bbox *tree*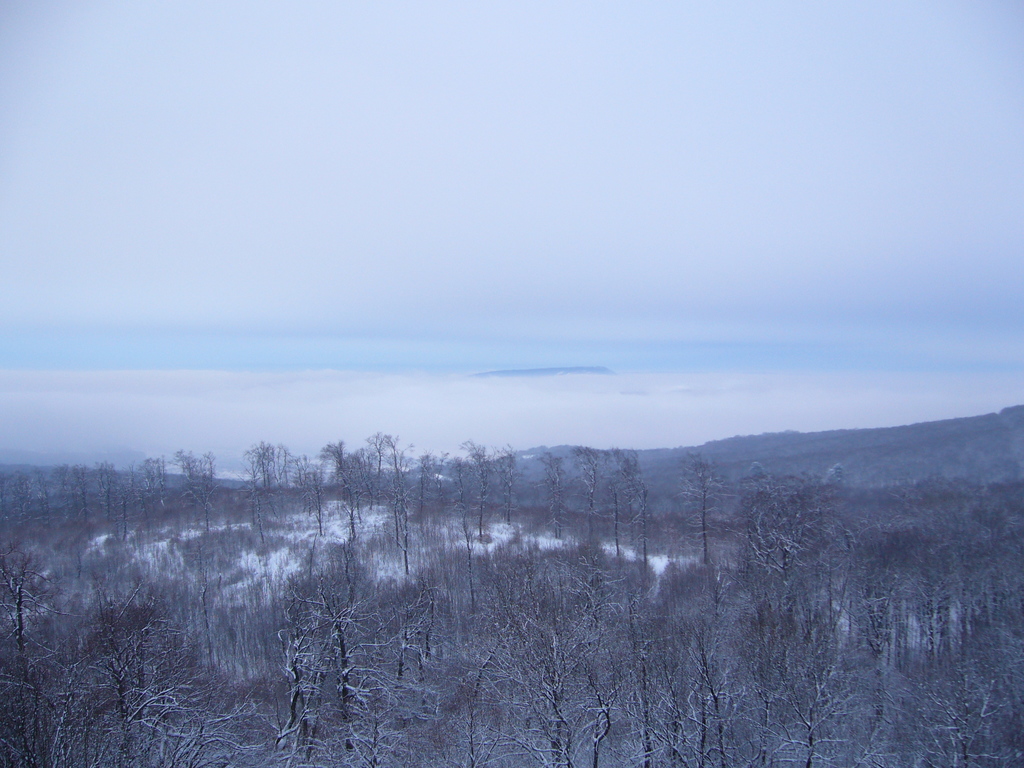
left=728, top=472, right=849, bottom=727
